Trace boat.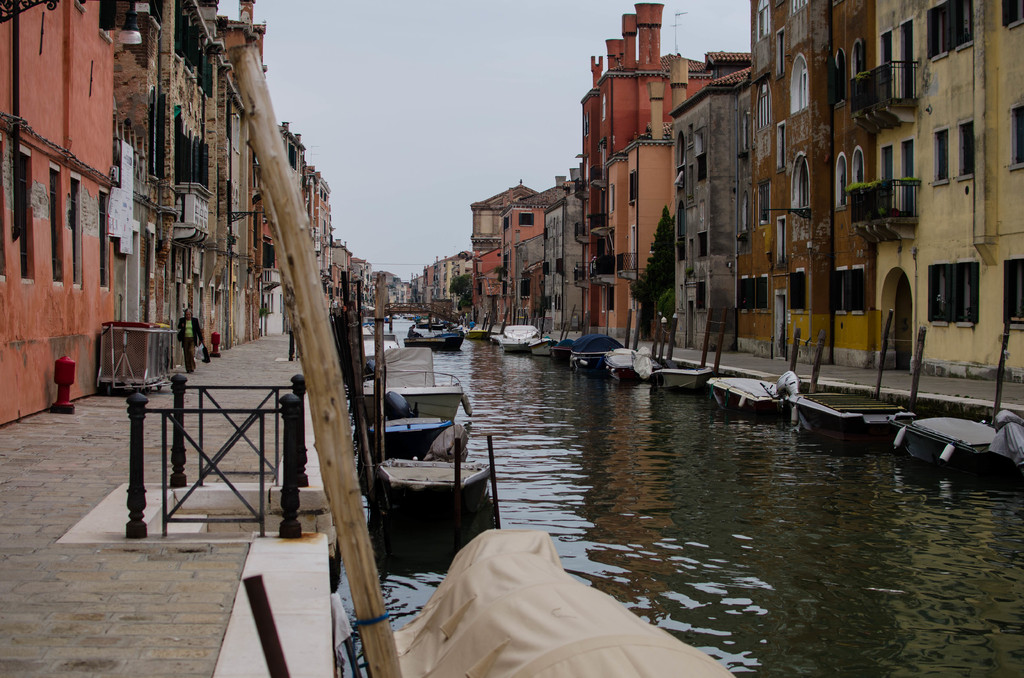
Traced to [left=370, top=412, right=456, bottom=449].
